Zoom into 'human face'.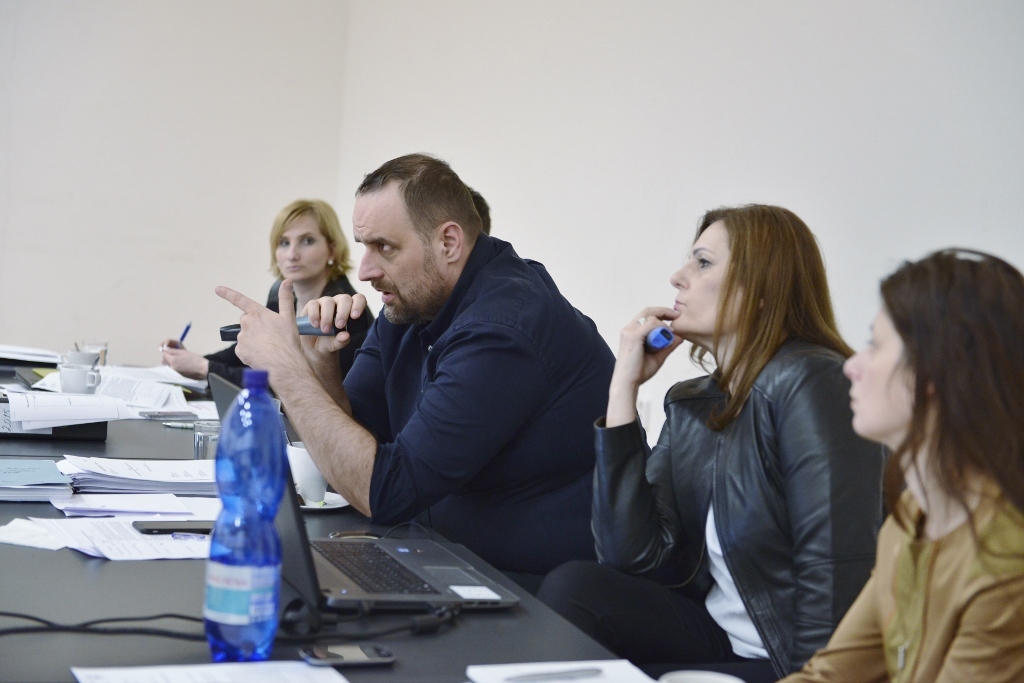
Zoom target: pyautogui.locateOnScreen(668, 219, 759, 339).
